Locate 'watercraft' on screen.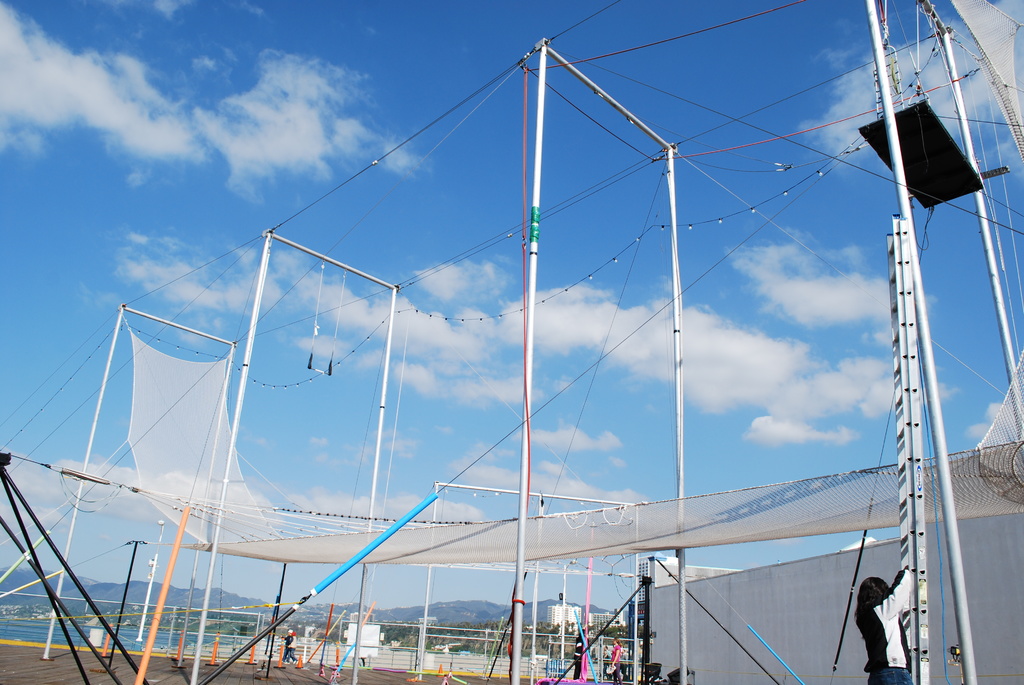
On screen at 0/0/1023/684.
